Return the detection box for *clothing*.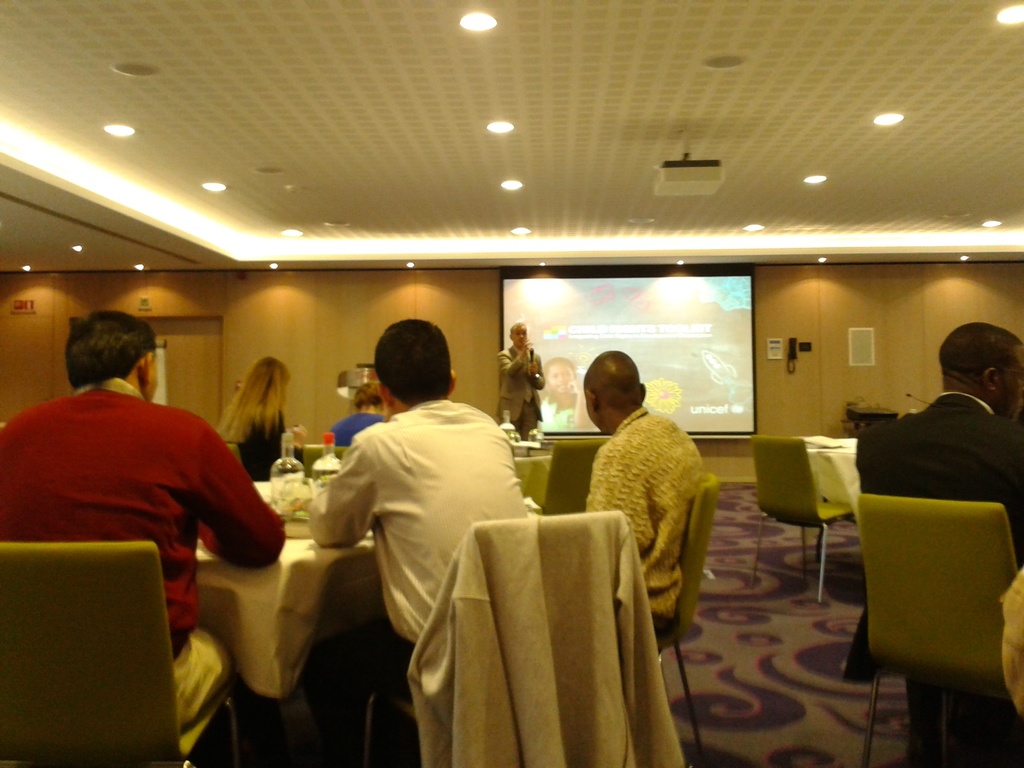
(x1=0, y1=378, x2=283, y2=760).
